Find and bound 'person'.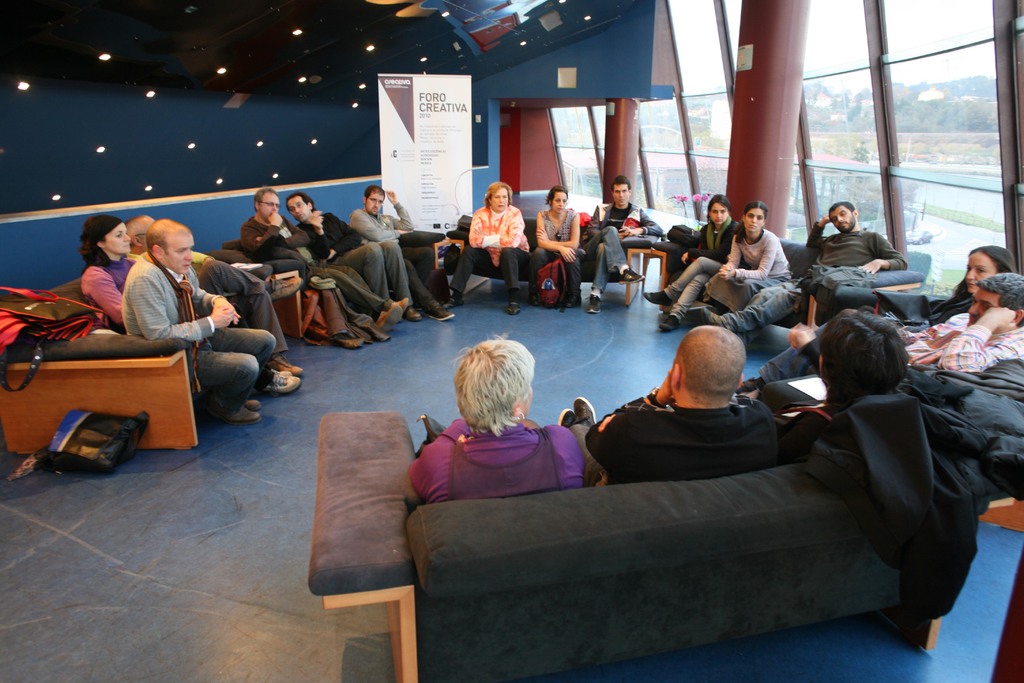
Bound: left=348, top=186, right=456, bottom=322.
